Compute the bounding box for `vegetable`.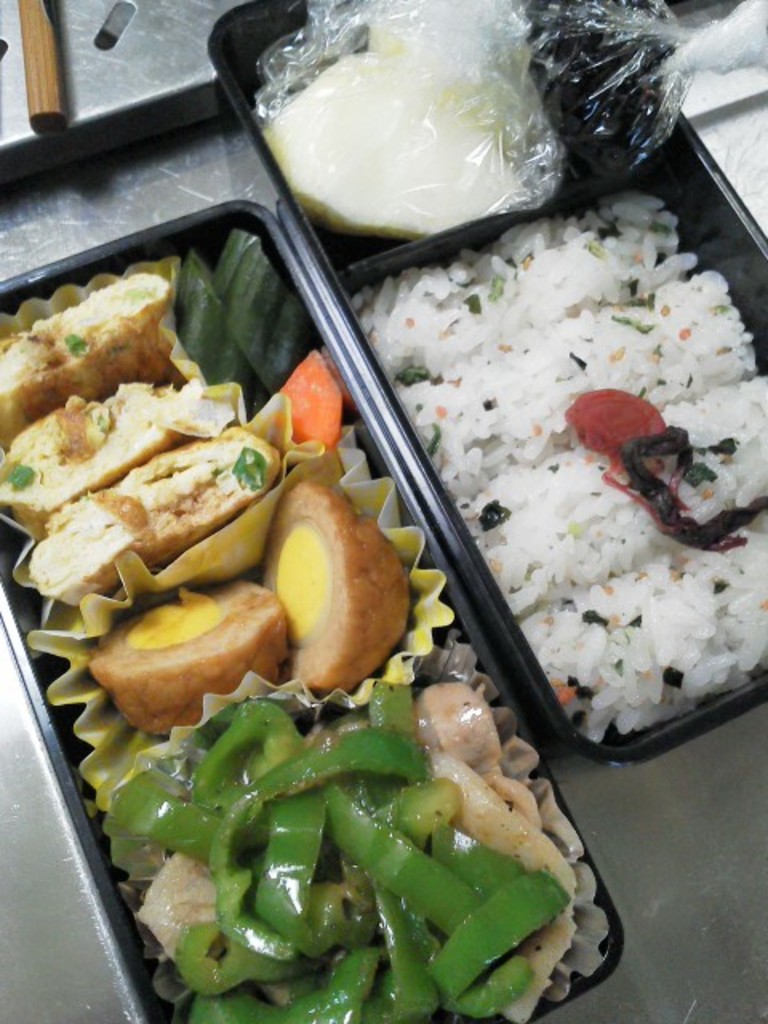
(left=272, top=349, right=333, bottom=450).
